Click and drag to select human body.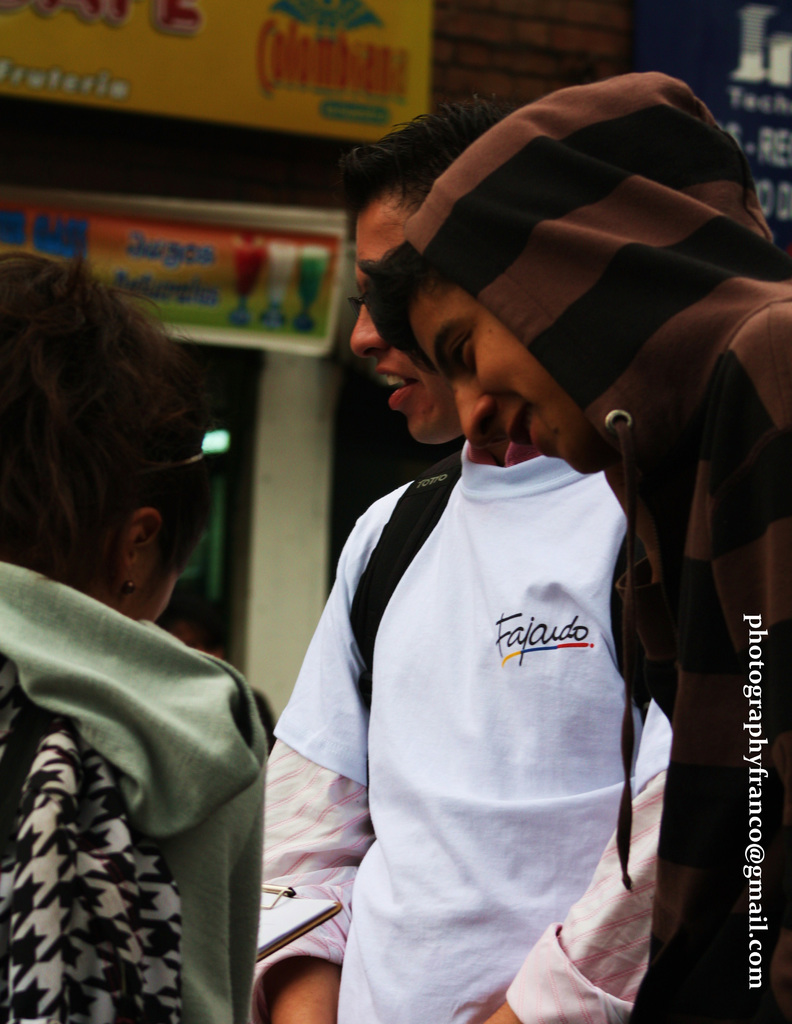
Selection: (611, 278, 791, 1023).
